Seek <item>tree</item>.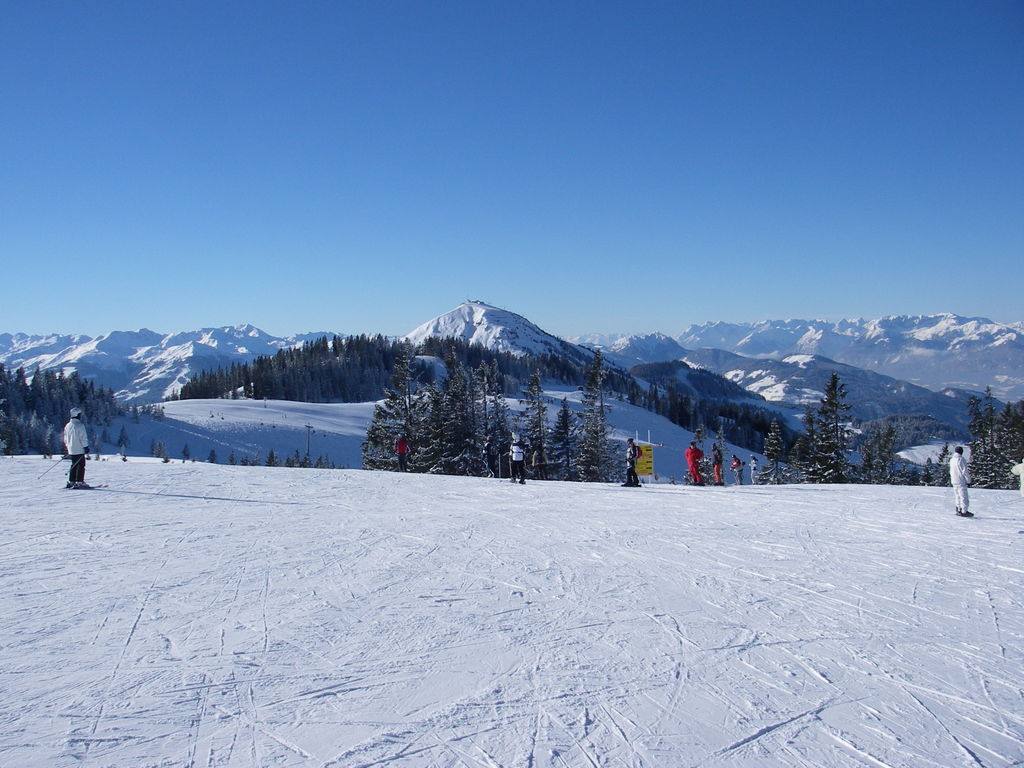
locate(148, 440, 159, 460).
